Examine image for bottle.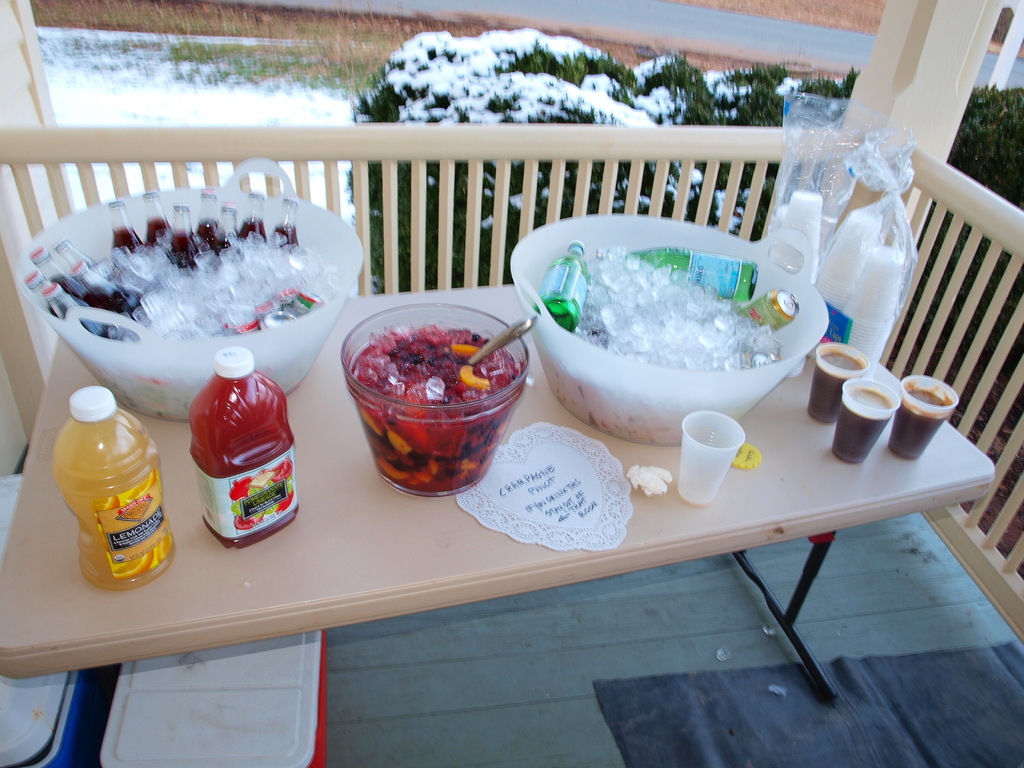
Examination result: crop(728, 285, 800, 333).
